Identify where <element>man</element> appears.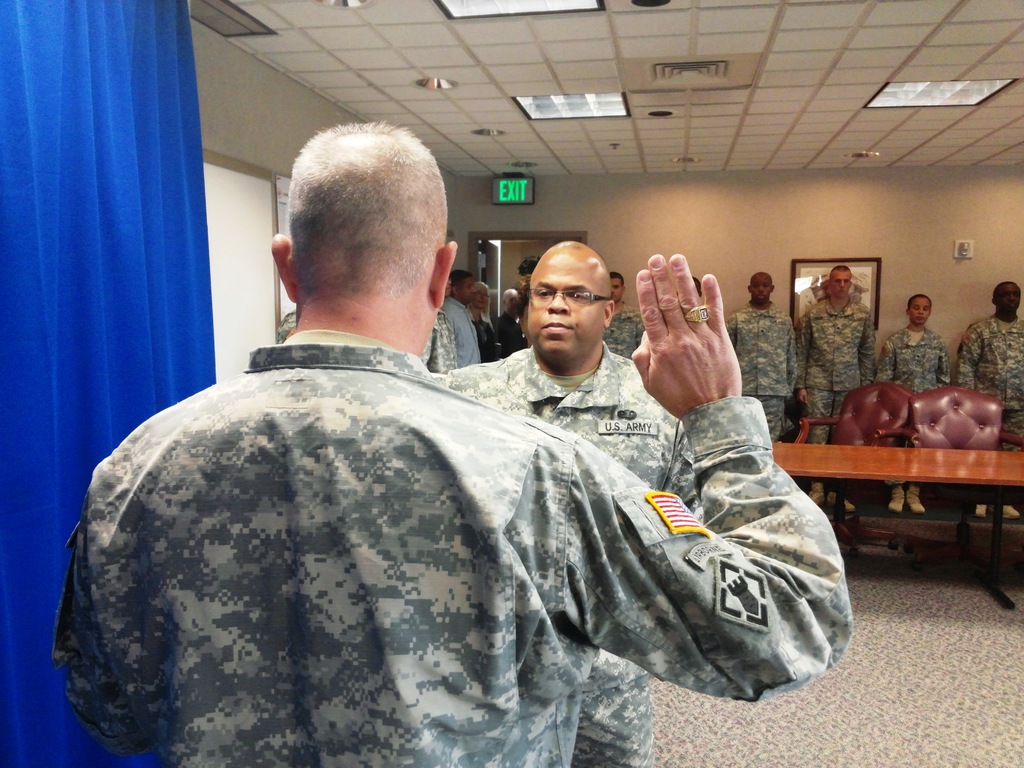
Appears at (800, 263, 879, 517).
